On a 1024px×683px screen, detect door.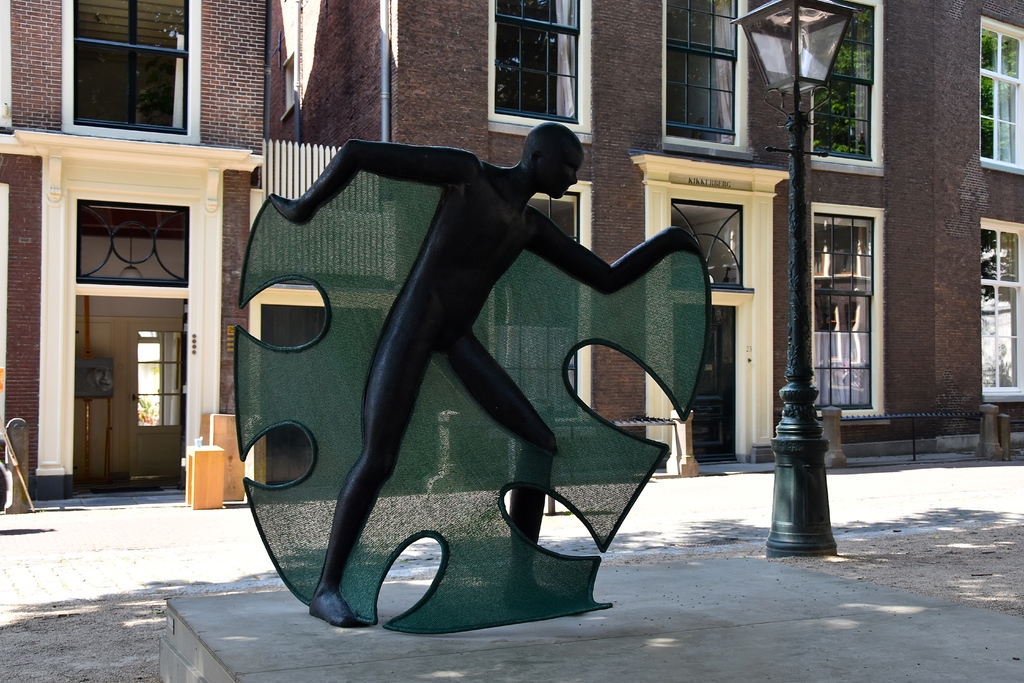
[674, 308, 738, 457].
